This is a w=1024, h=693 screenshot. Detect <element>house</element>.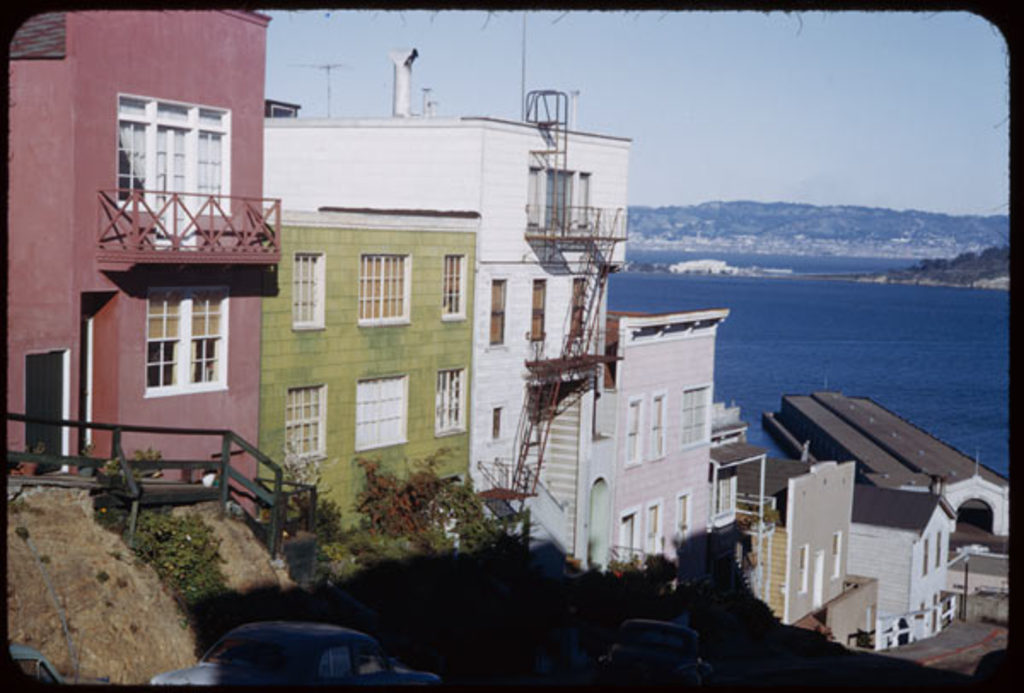
{"left": 707, "top": 394, "right": 874, "bottom": 652}.
